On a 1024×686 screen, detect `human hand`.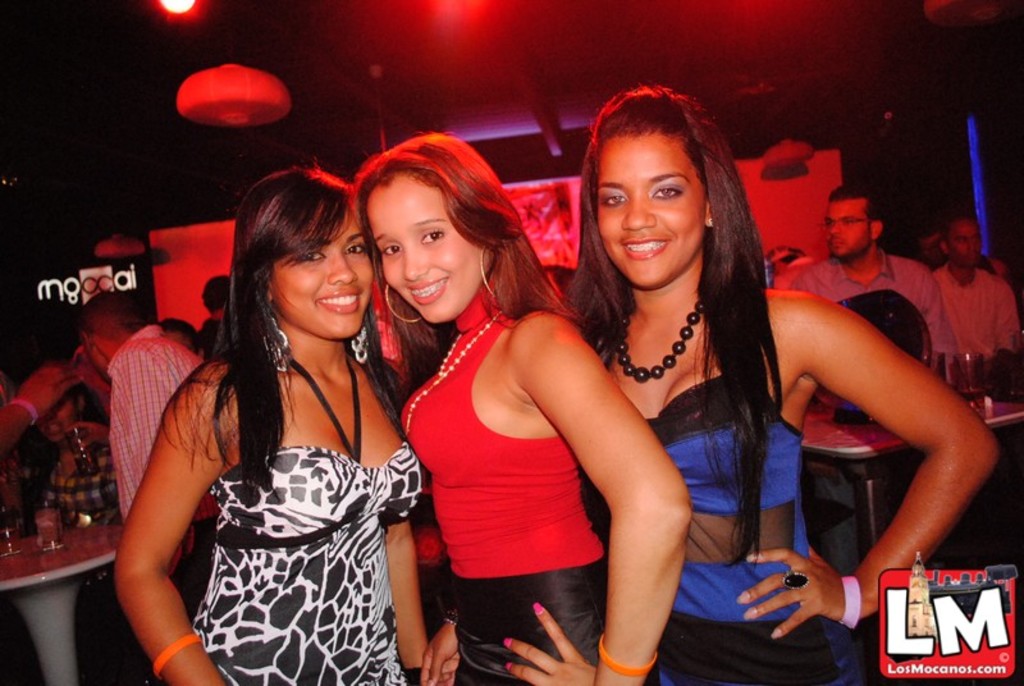
l=504, t=600, r=598, b=685.
